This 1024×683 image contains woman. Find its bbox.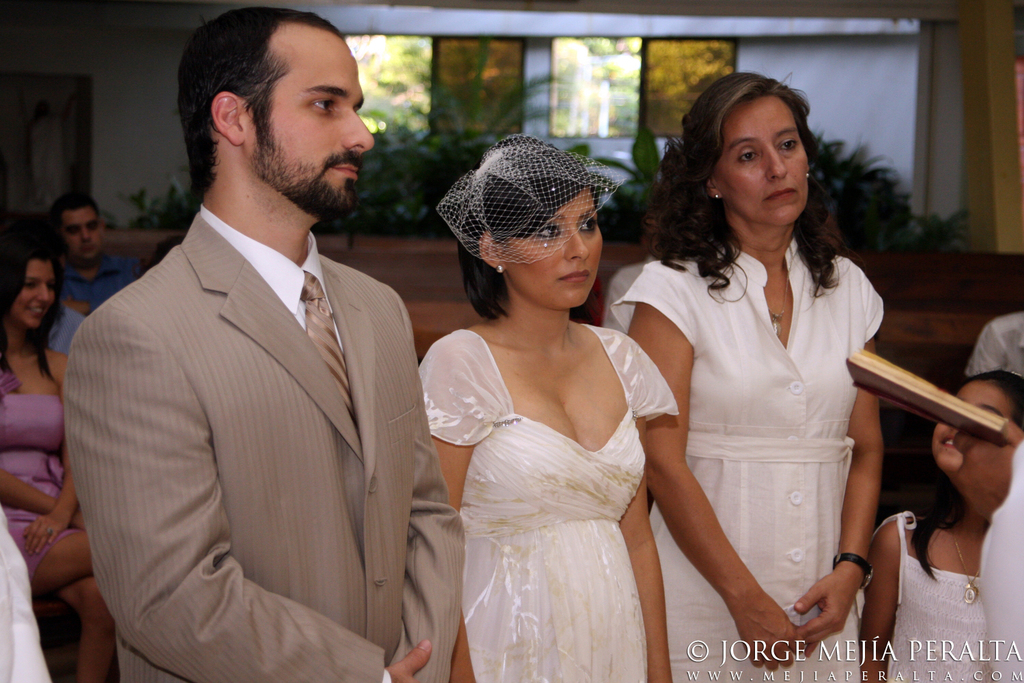
crop(0, 249, 122, 682).
